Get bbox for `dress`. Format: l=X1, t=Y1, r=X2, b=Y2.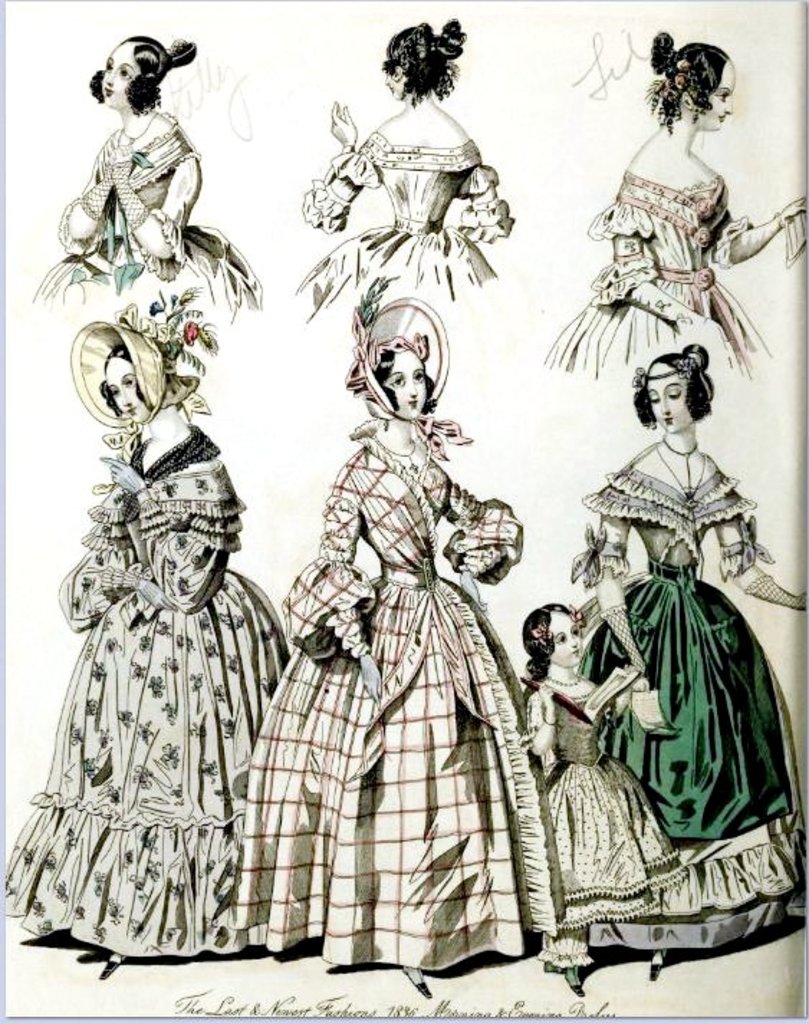
l=233, t=422, r=565, b=968.
